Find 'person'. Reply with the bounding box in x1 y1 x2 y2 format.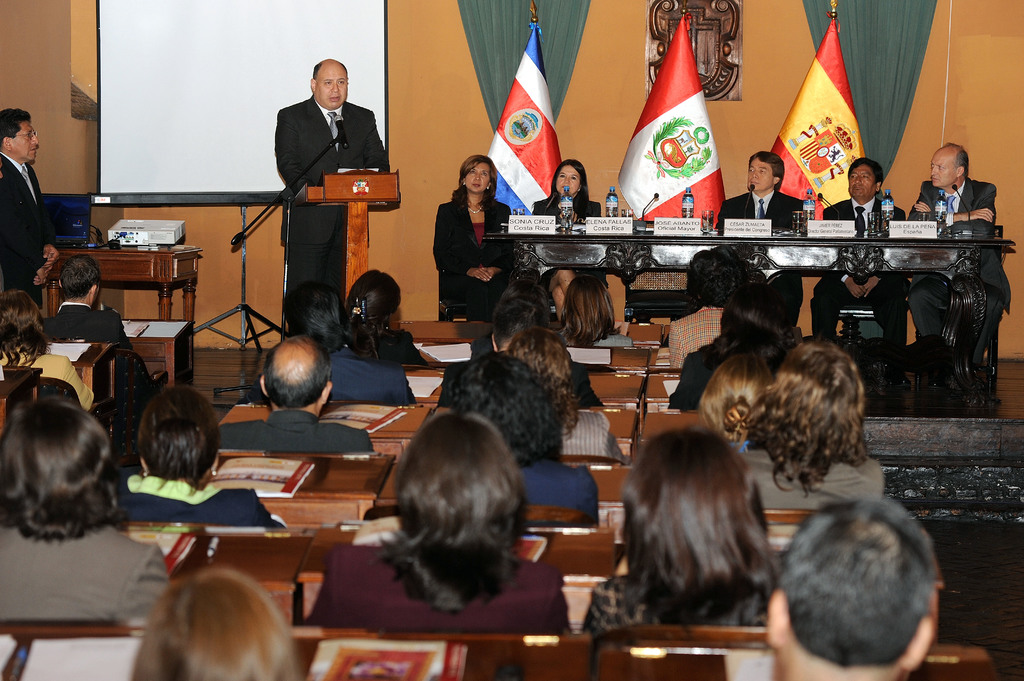
0 286 95 408.
